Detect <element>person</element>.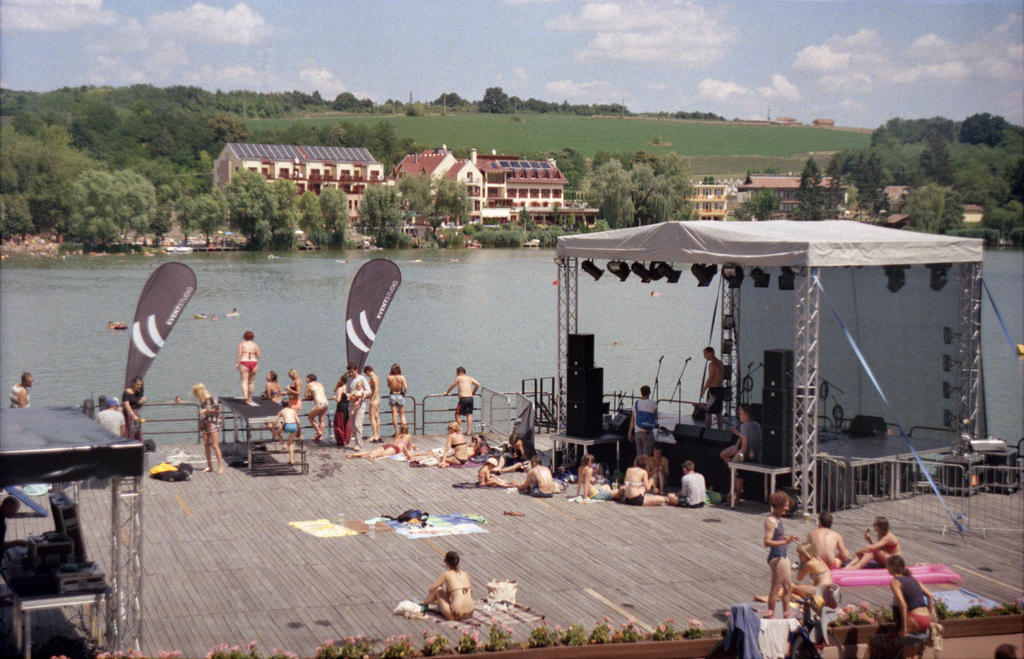
Detected at {"x1": 712, "y1": 400, "x2": 767, "y2": 505}.
